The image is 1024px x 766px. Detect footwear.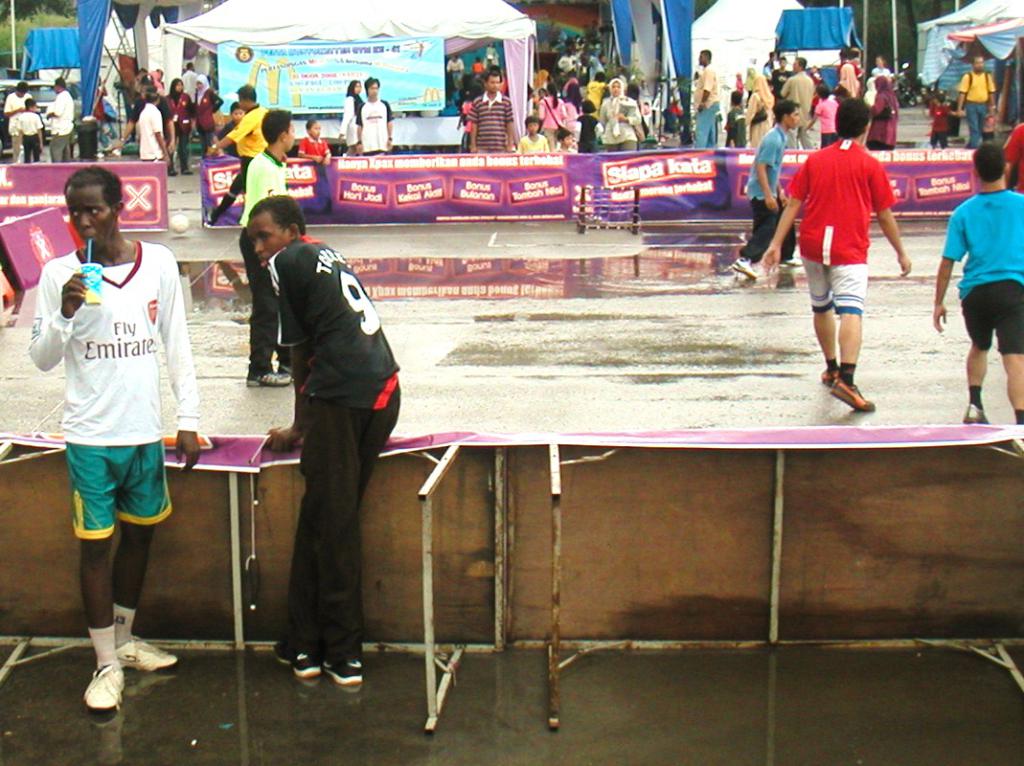
Detection: x1=824 y1=364 x2=835 y2=383.
